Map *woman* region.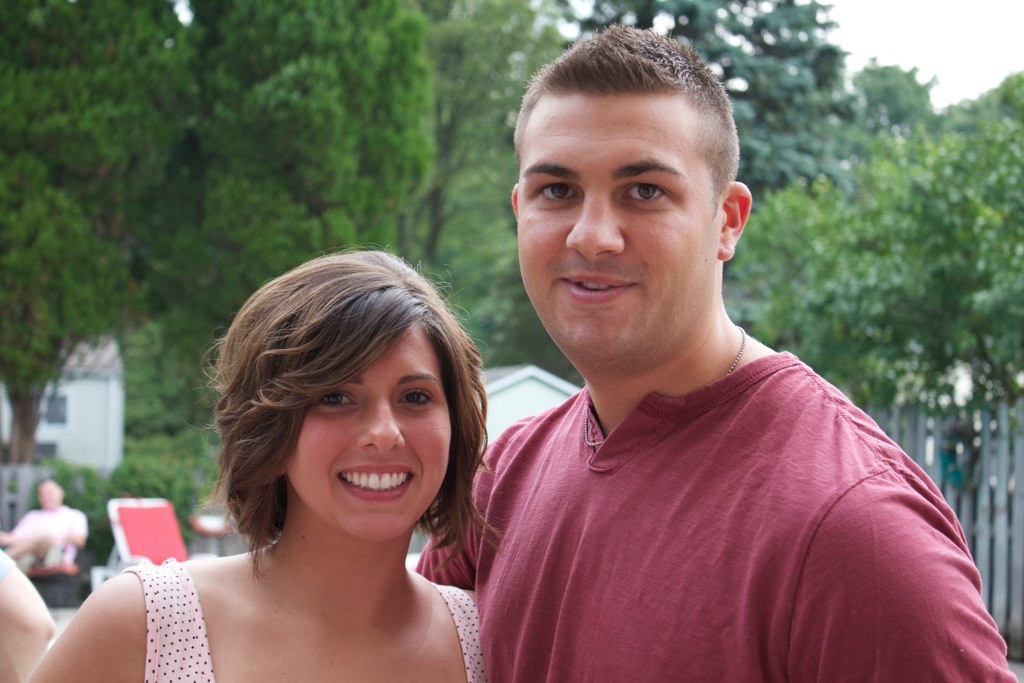
Mapped to <region>21, 247, 503, 682</region>.
